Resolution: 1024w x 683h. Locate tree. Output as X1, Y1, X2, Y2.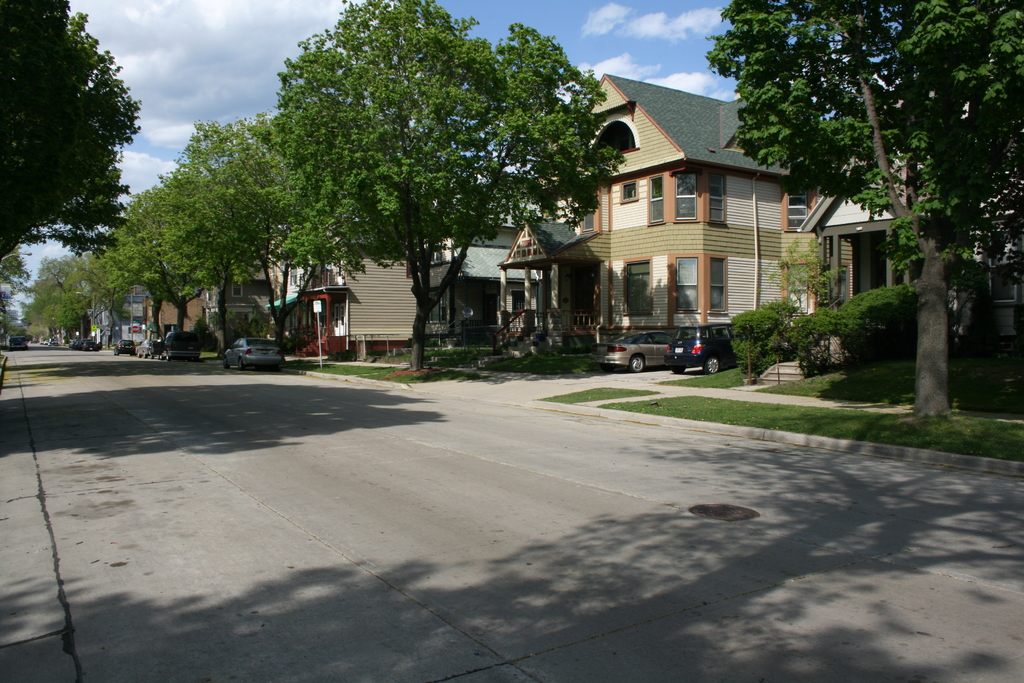
131, 161, 259, 358.
